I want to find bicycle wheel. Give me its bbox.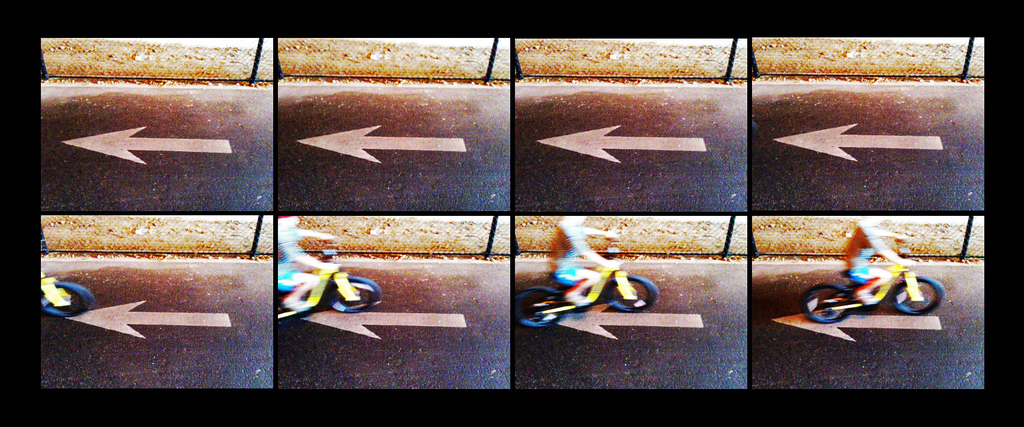
43/271/93/312.
